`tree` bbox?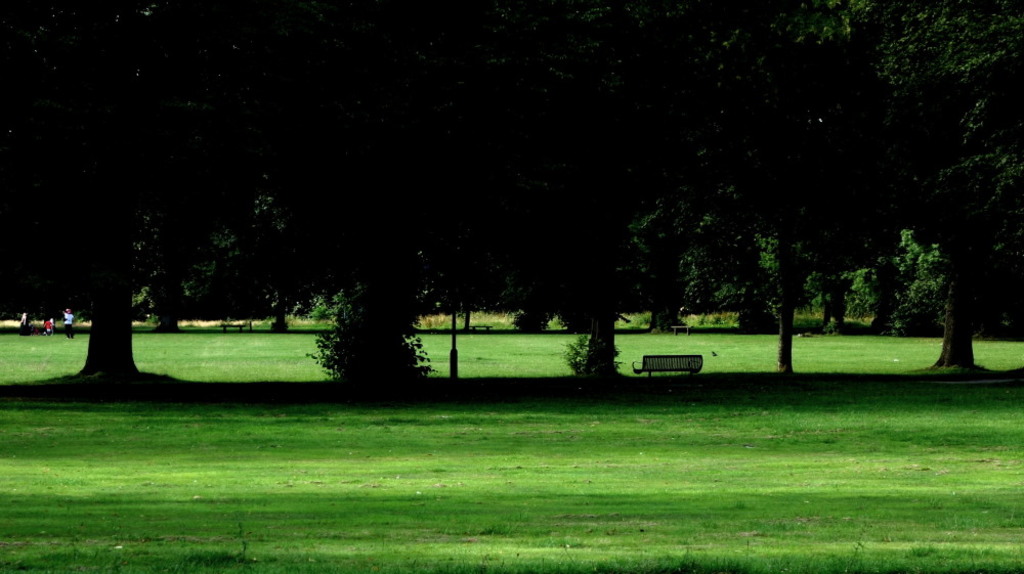
(left=213, top=0, right=532, bottom=381)
